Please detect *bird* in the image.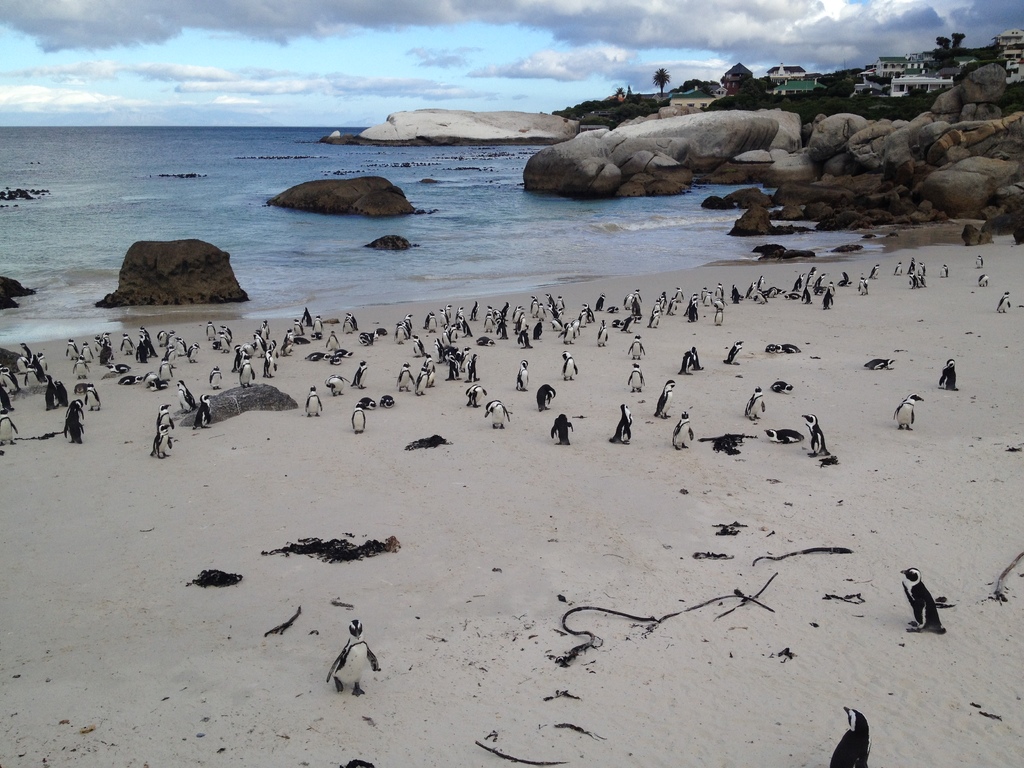
bbox=[307, 353, 329, 359].
